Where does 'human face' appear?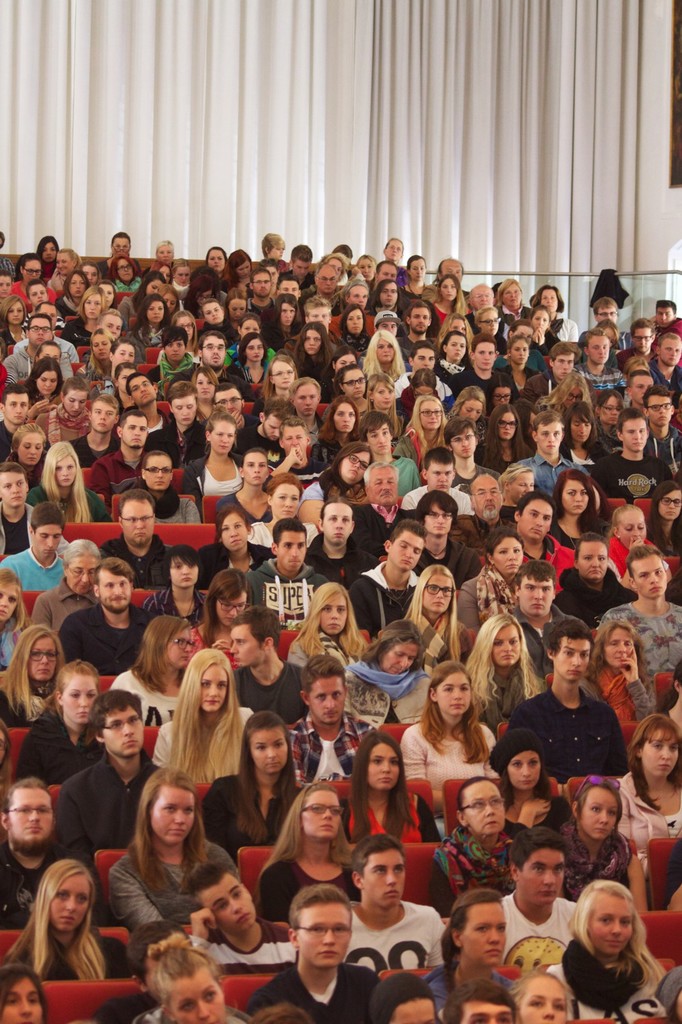
Appears at 213 387 242 415.
